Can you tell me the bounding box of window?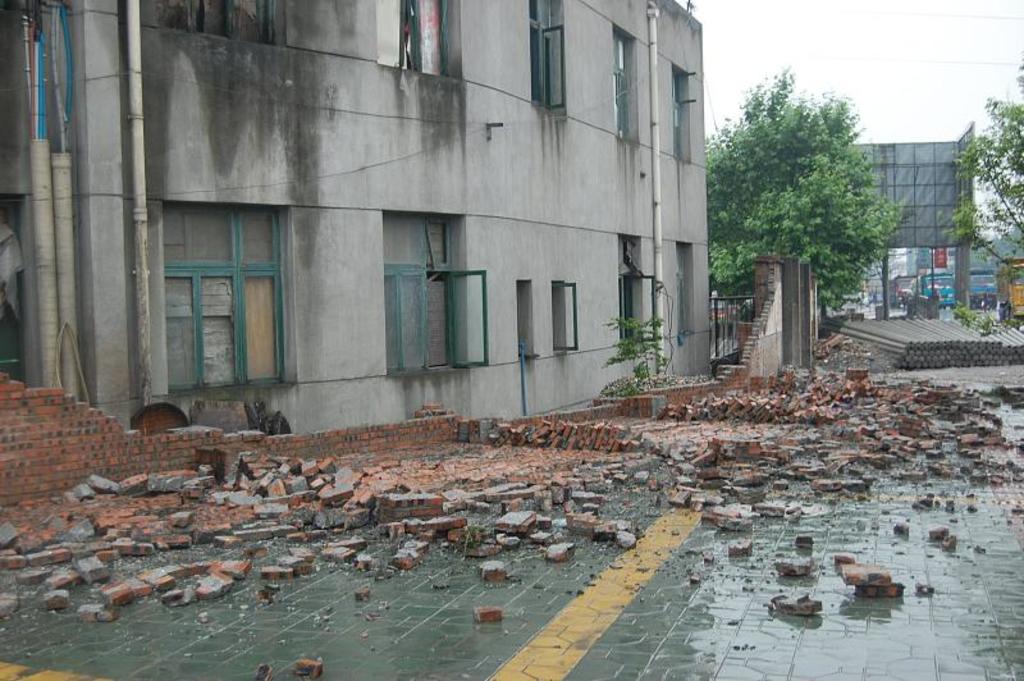
671 61 692 169.
